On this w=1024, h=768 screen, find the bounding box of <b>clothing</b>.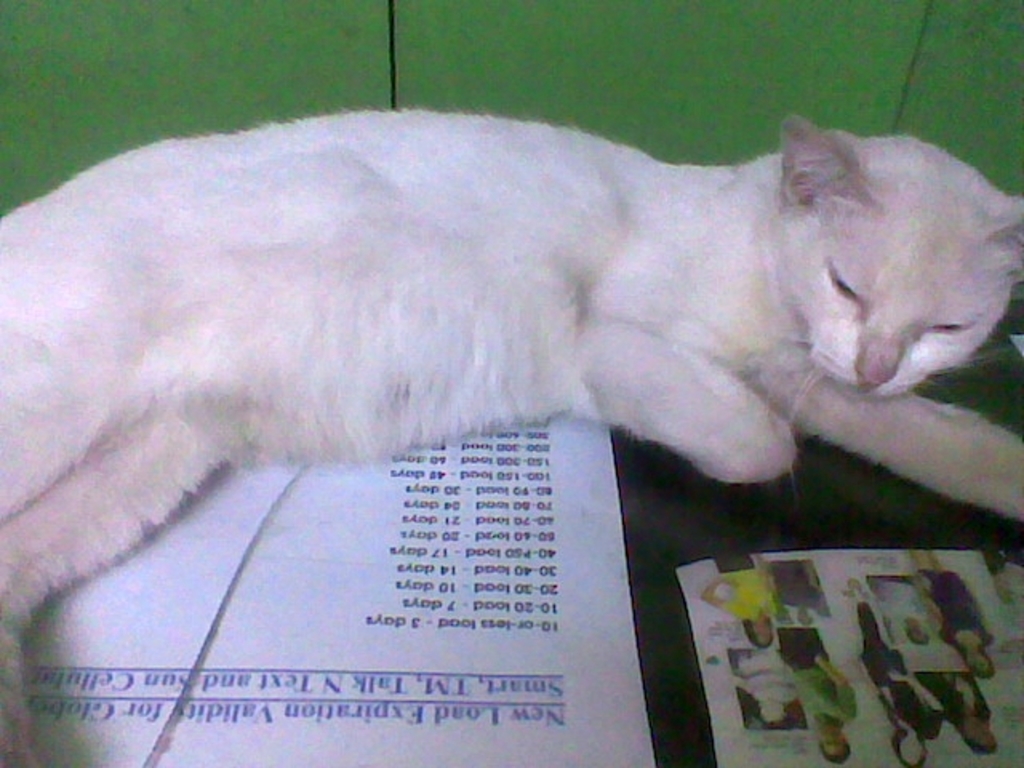
Bounding box: [918, 670, 989, 728].
